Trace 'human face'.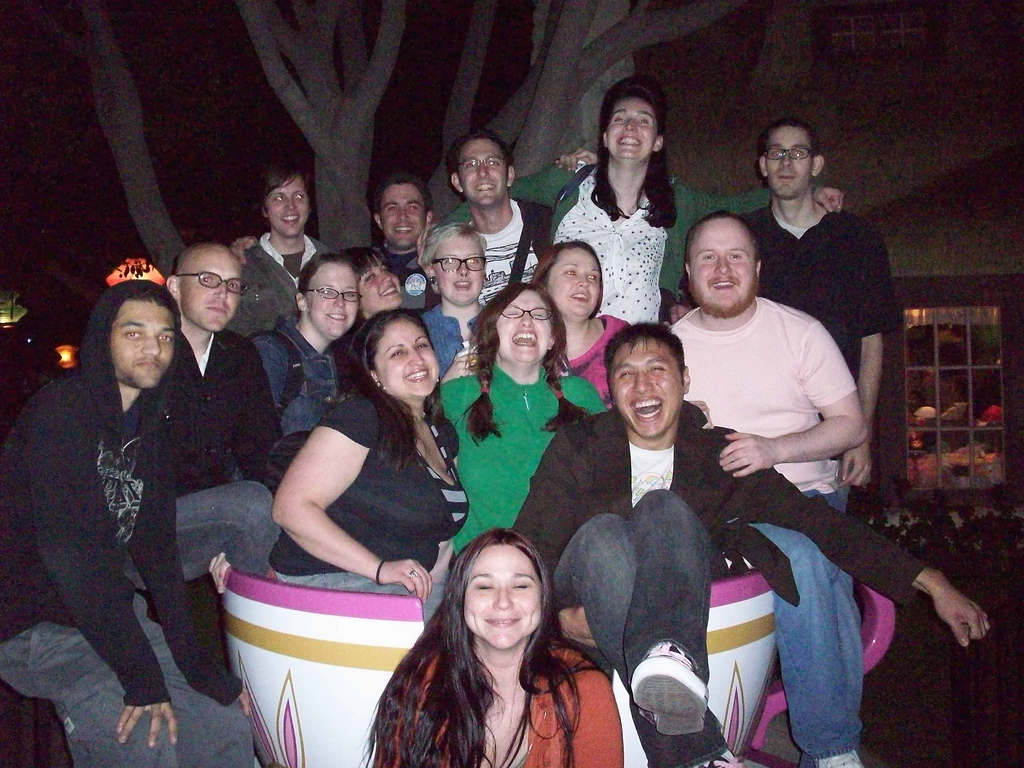
Traced to l=363, t=257, r=406, b=314.
